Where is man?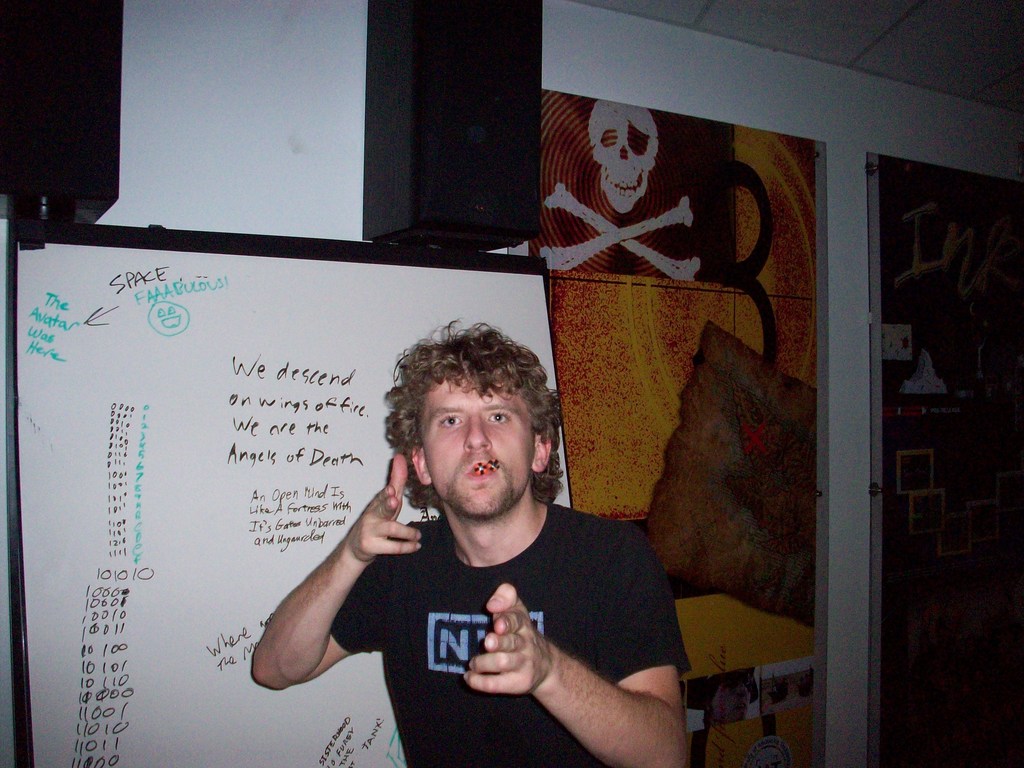
locate(274, 326, 701, 744).
